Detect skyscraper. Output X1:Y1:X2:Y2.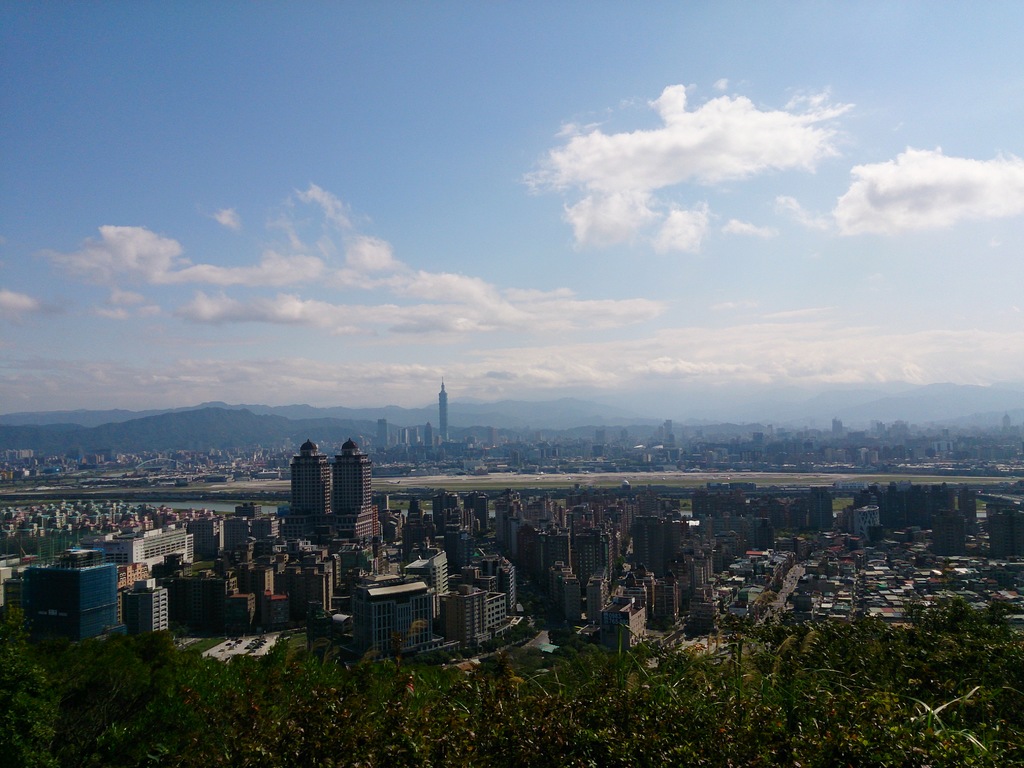
401:490:525:547.
